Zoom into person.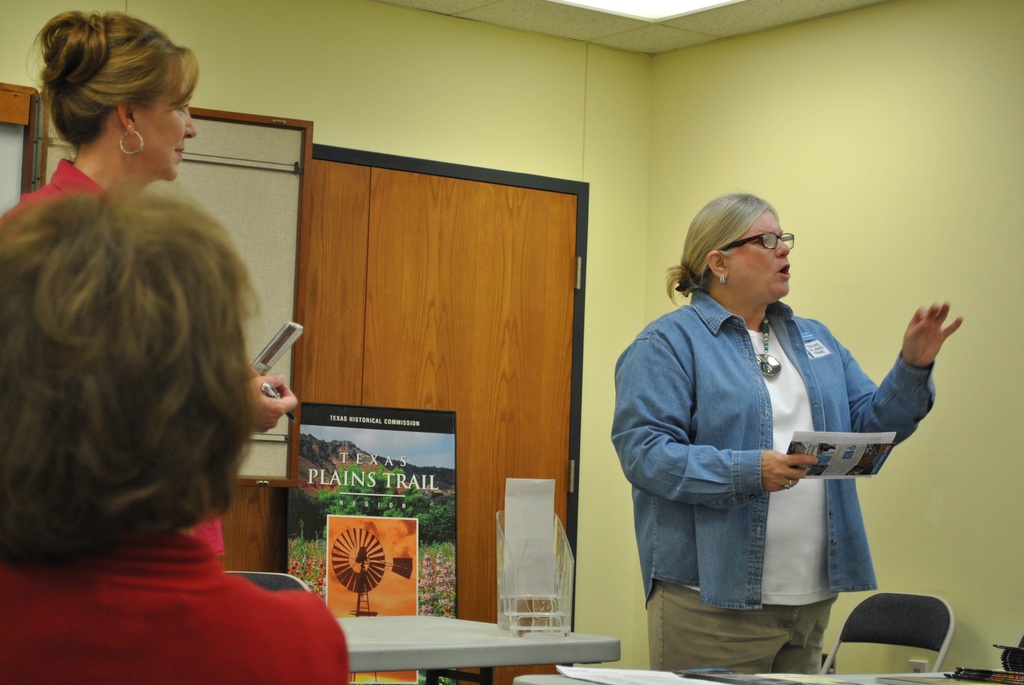
Zoom target: x1=607 y1=159 x2=949 y2=684.
